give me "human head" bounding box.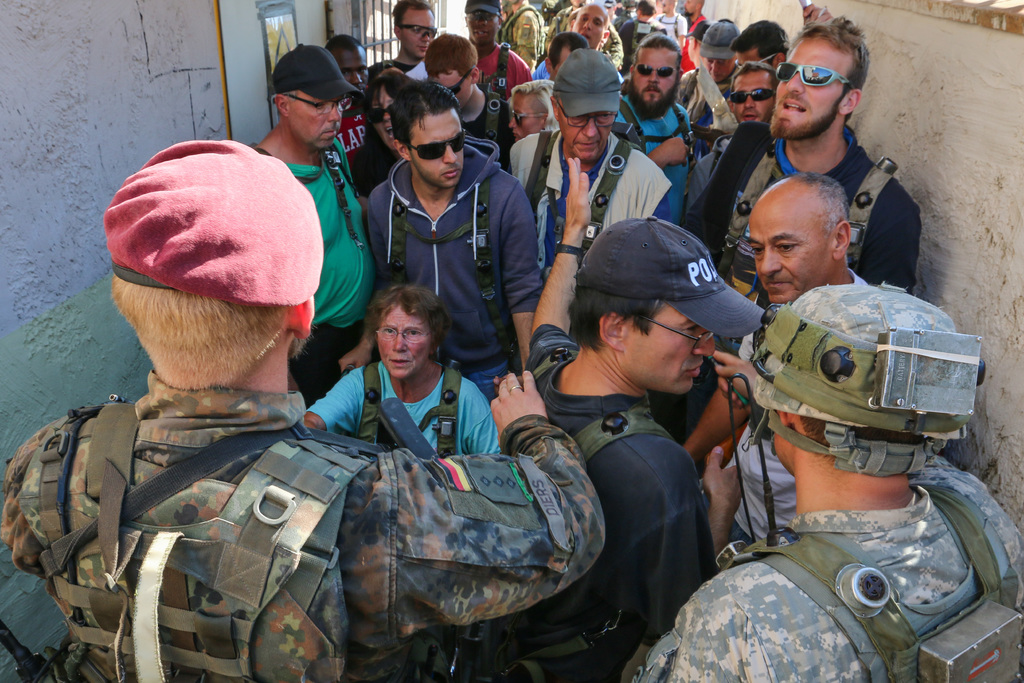
<region>365, 74, 412, 154</region>.
